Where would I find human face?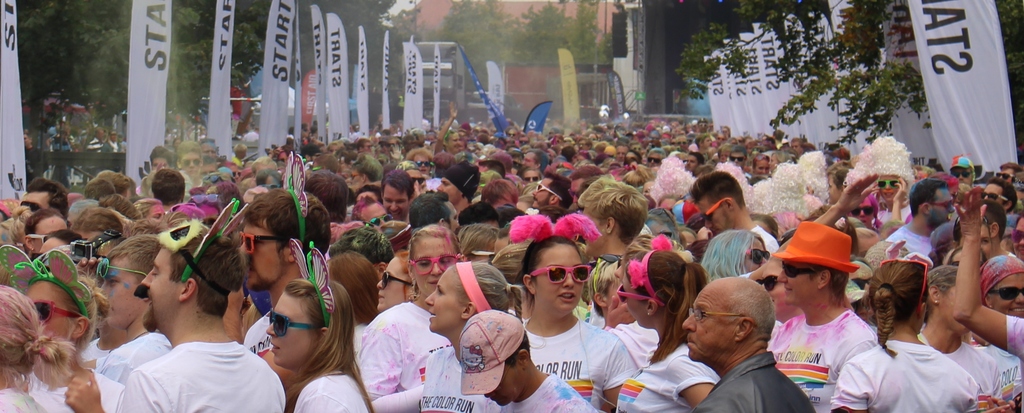
At bbox=[417, 266, 466, 336].
